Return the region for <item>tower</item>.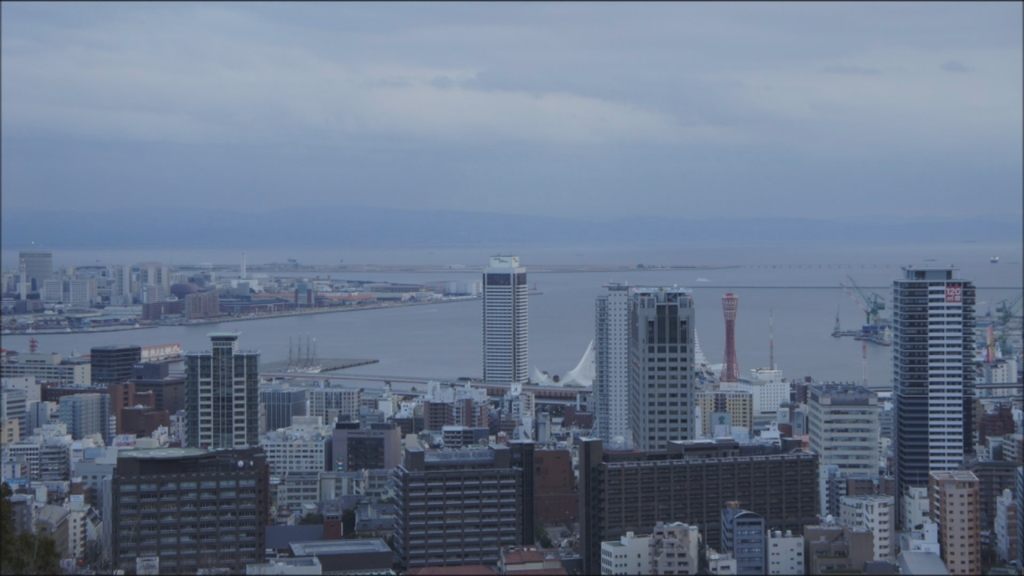
rect(582, 442, 828, 574).
